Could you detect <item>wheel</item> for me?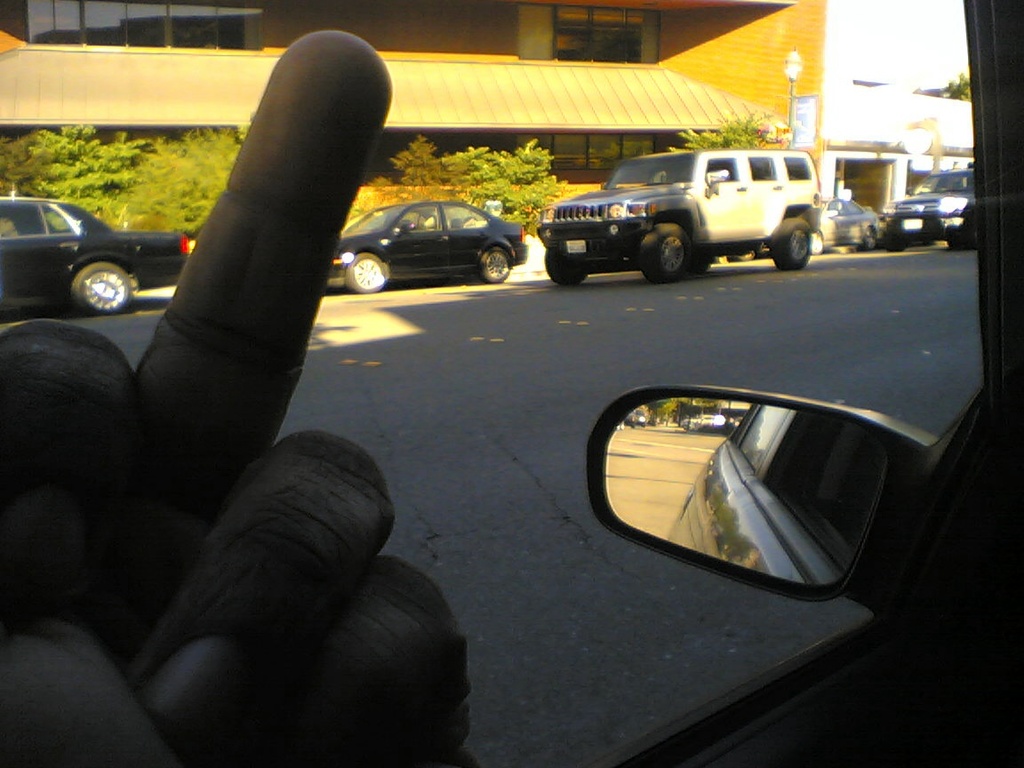
Detection result: 65:260:131:309.
